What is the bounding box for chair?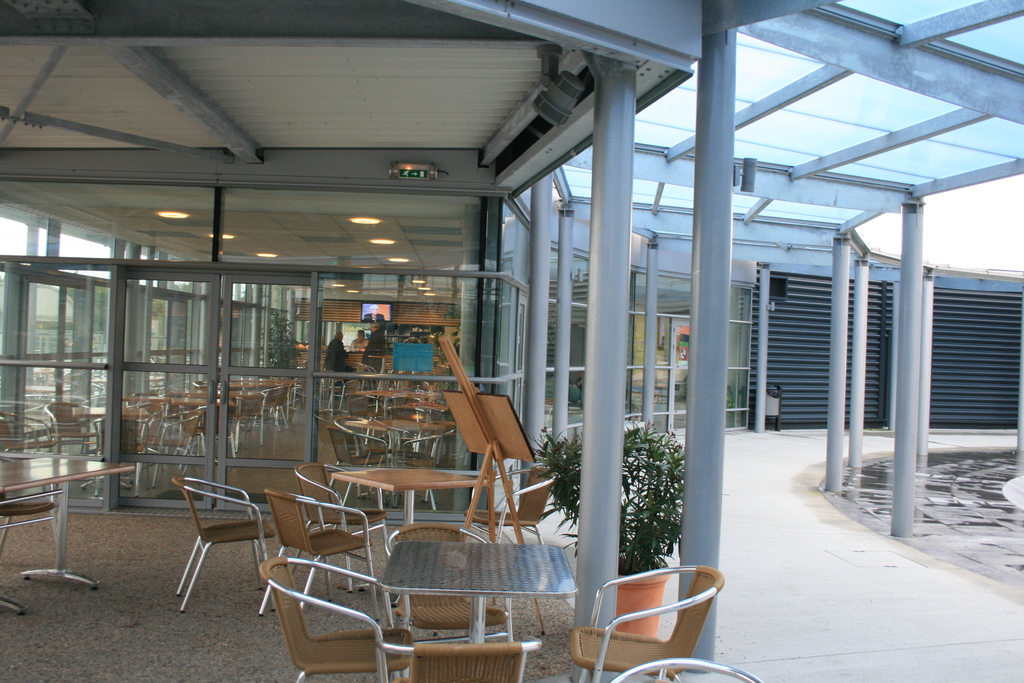
[left=254, top=562, right=424, bottom=682].
